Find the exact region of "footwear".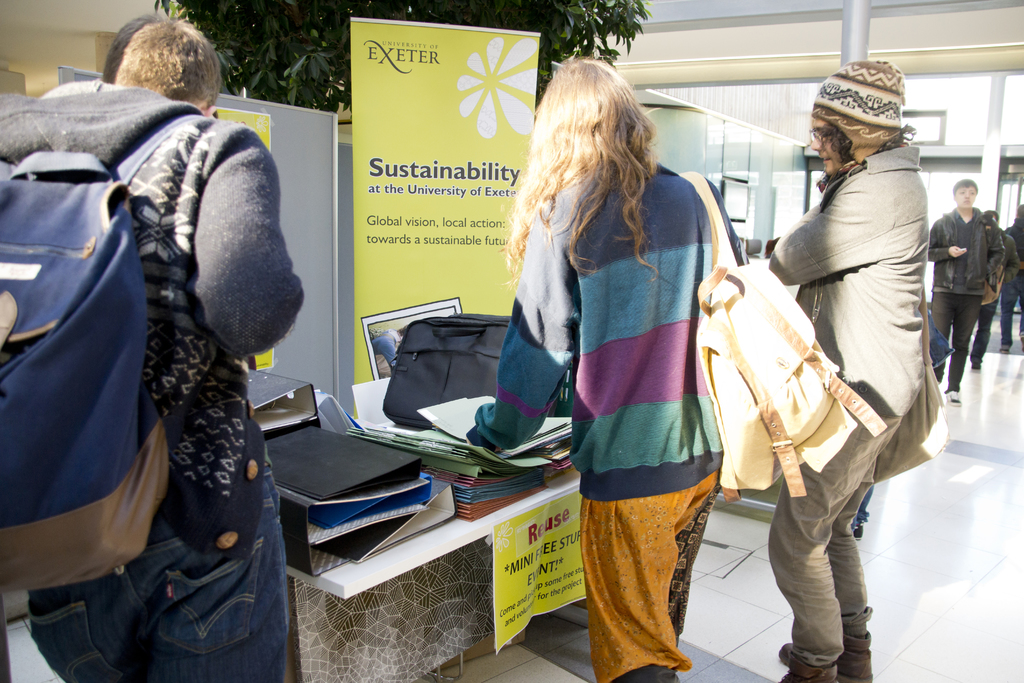
Exact region: {"x1": 946, "y1": 390, "x2": 959, "y2": 405}.
